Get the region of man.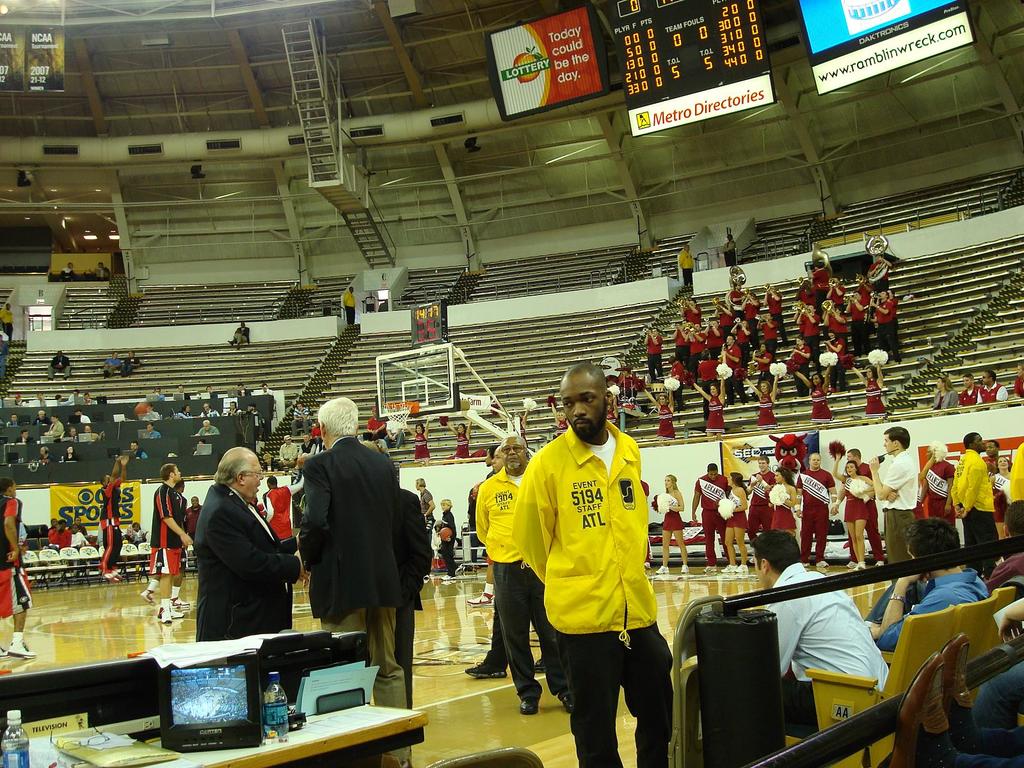
box=[868, 426, 918, 569].
